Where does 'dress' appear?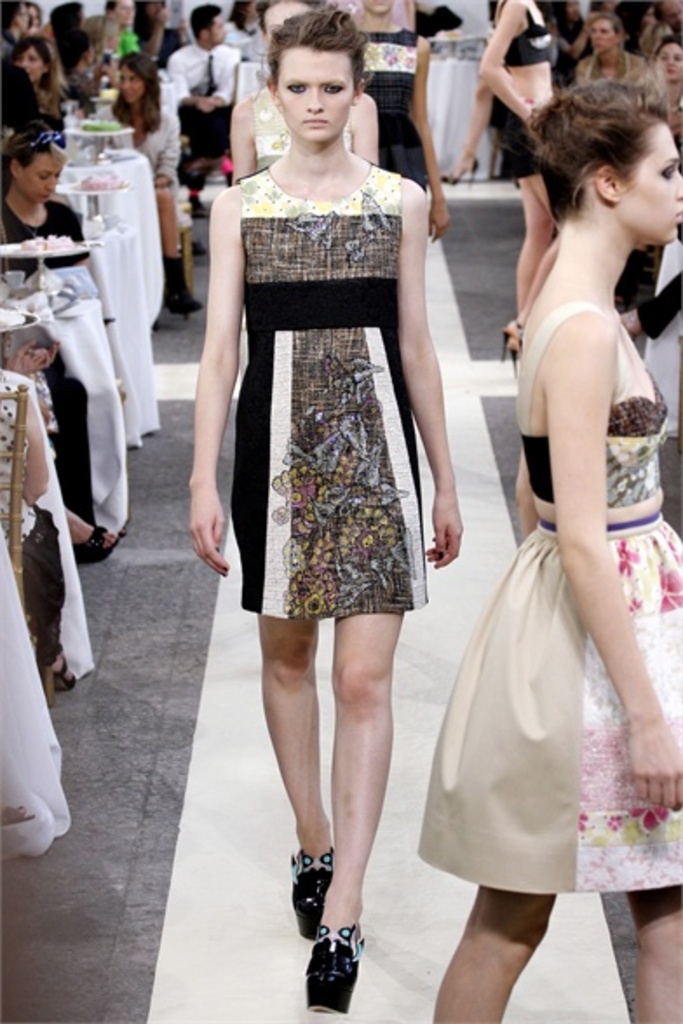
Appears at Rect(357, 23, 427, 186).
